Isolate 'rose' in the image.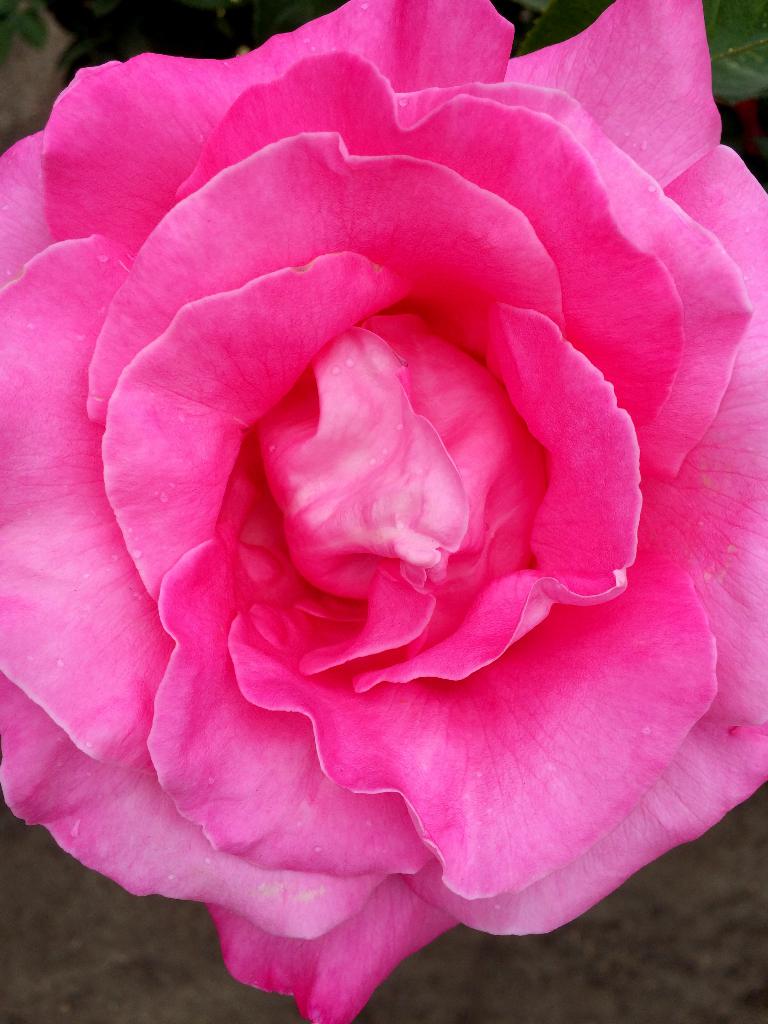
Isolated region: [x1=0, y1=0, x2=767, y2=1022].
